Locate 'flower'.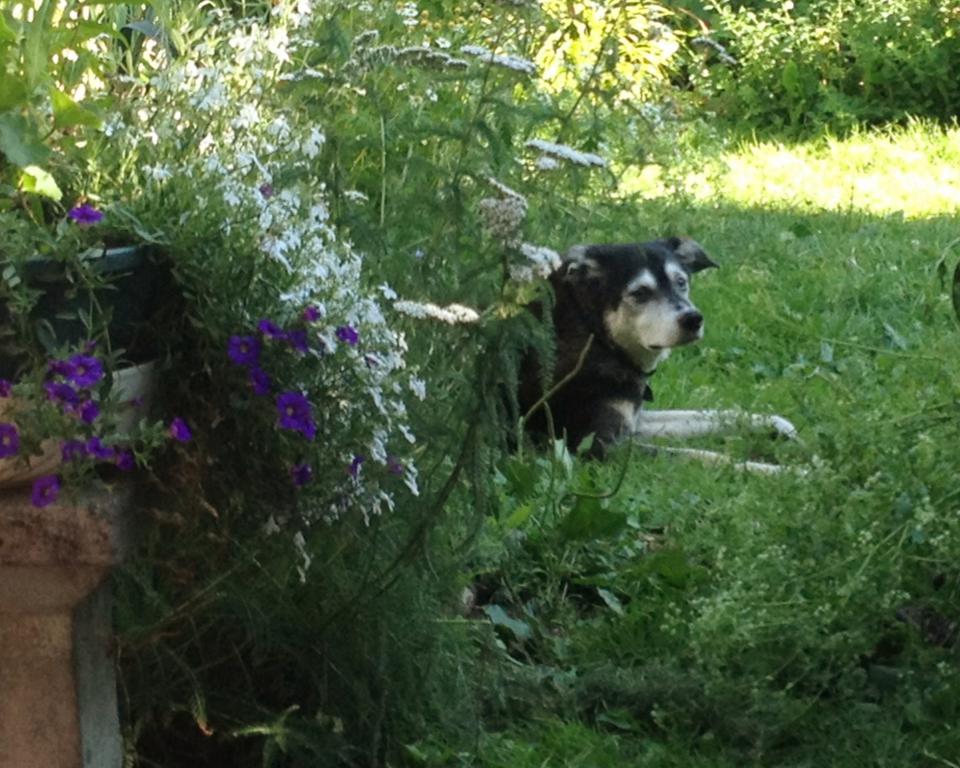
Bounding box: [0, 422, 25, 456].
